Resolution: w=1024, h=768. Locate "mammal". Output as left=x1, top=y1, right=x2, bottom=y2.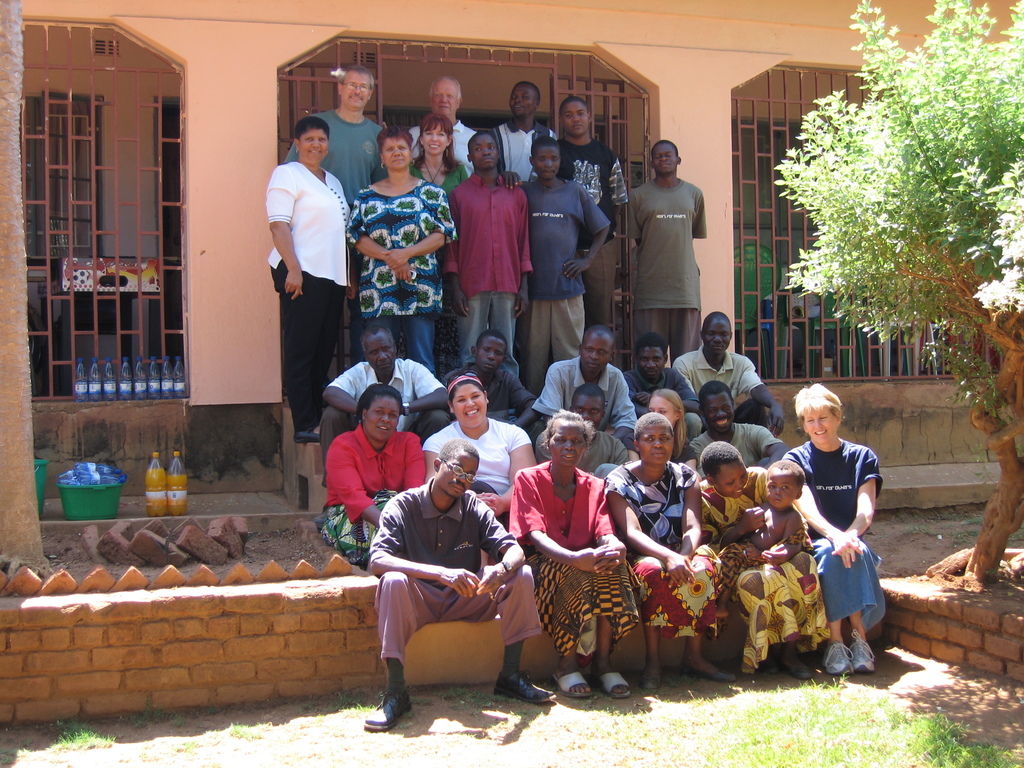
left=440, top=129, right=536, bottom=374.
